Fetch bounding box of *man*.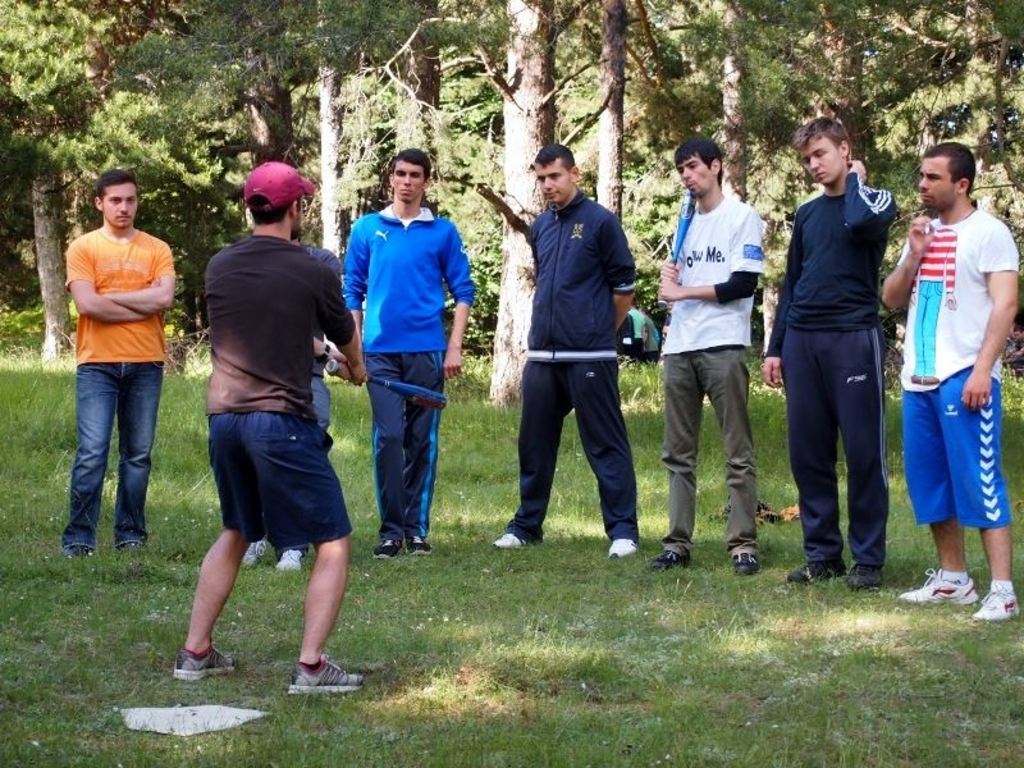
Bbox: l=655, t=127, r=764, b=577.
